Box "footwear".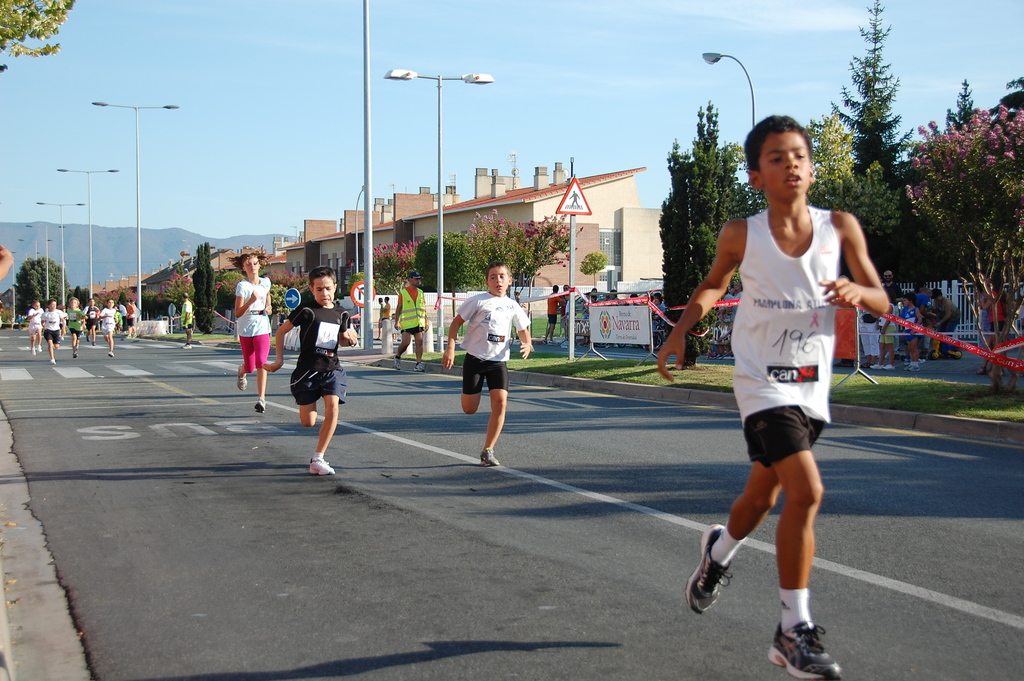
Rect(250, 400, 266, 418).
